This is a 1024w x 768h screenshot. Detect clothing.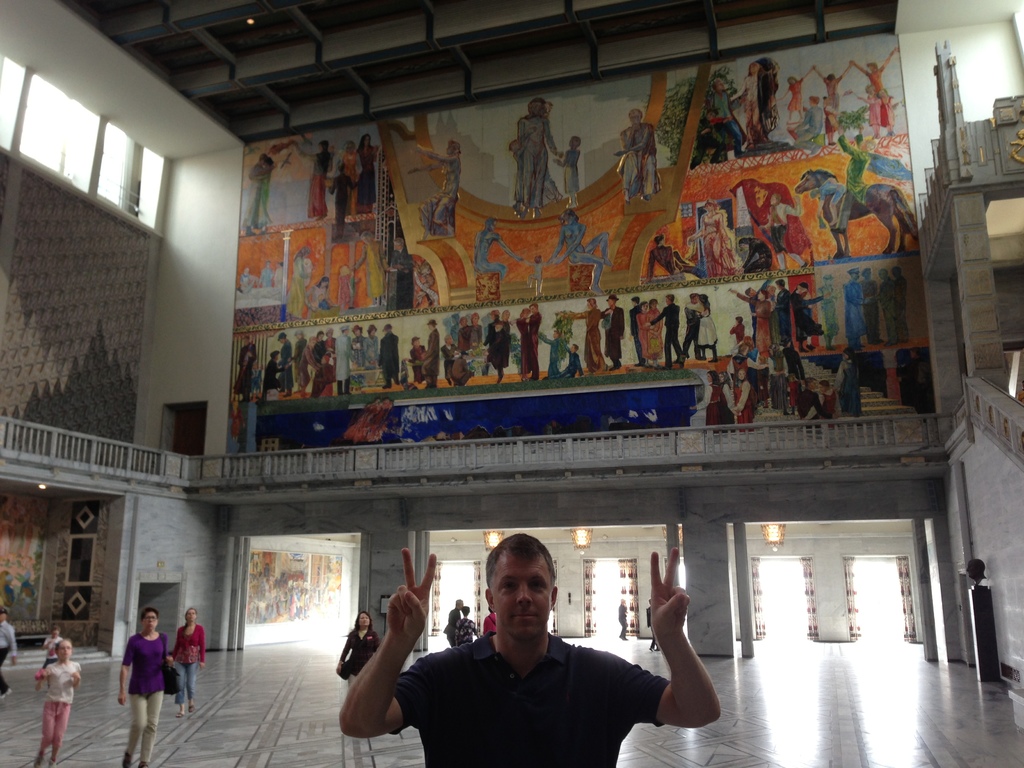
<bbox>419, 147, 460, 236</bbox>.
